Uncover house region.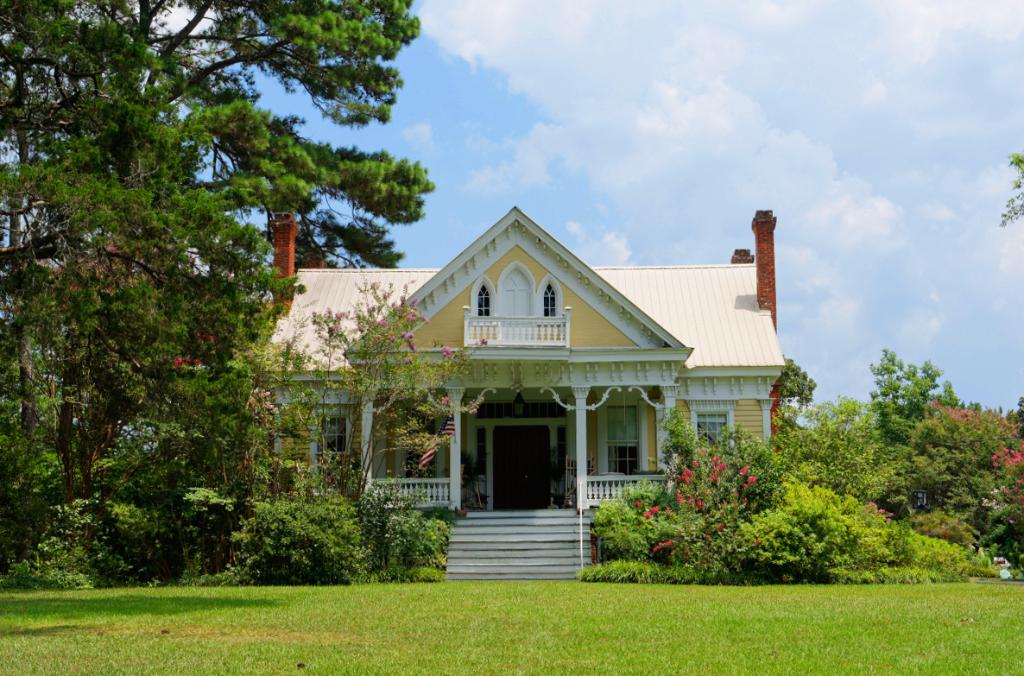
Uncovered: bbox(354, 185, 781, 570).
